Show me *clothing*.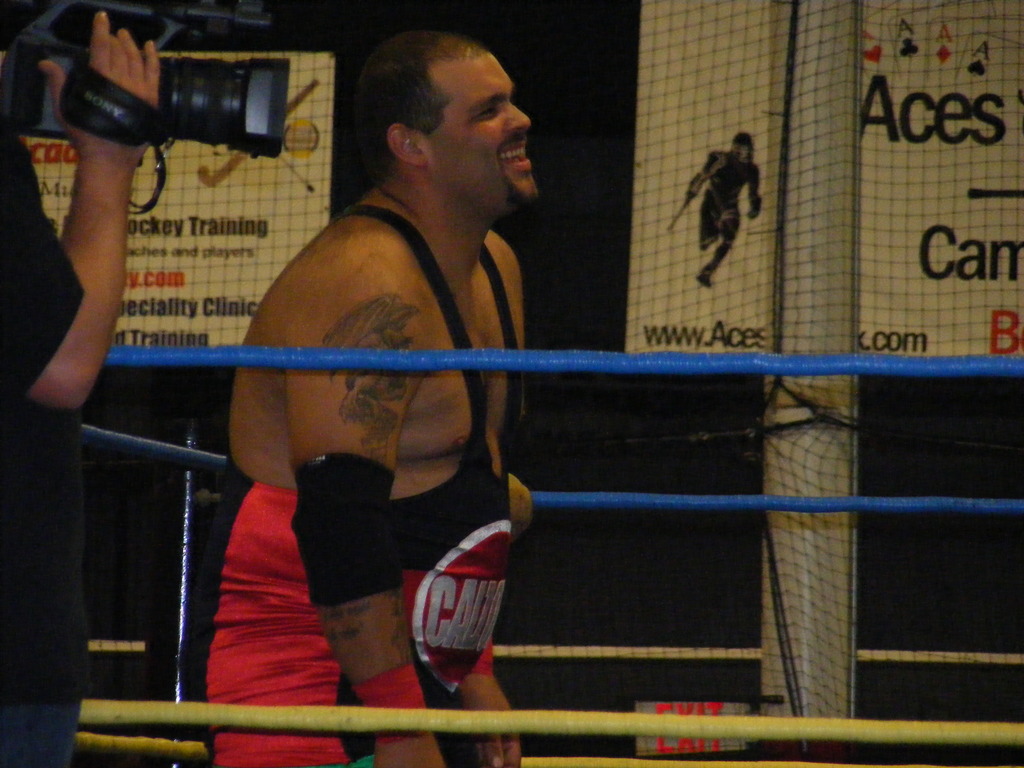
*clothing* is here: 0/53/115/767.
